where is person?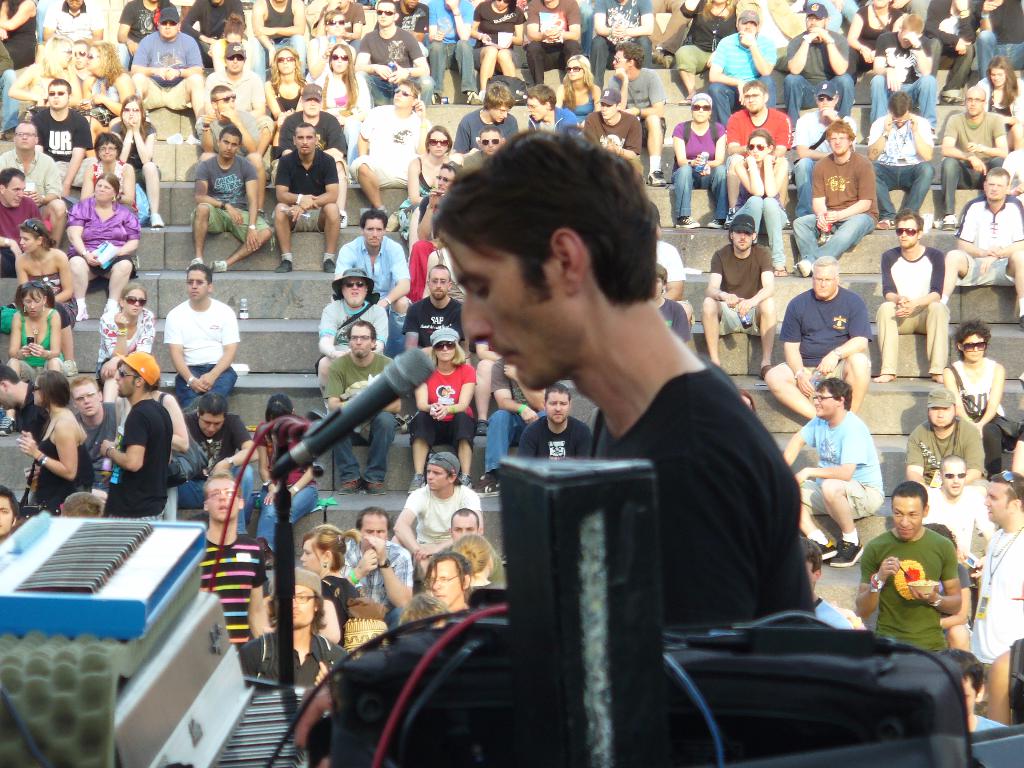
locate(787, 392, 893, 591).
